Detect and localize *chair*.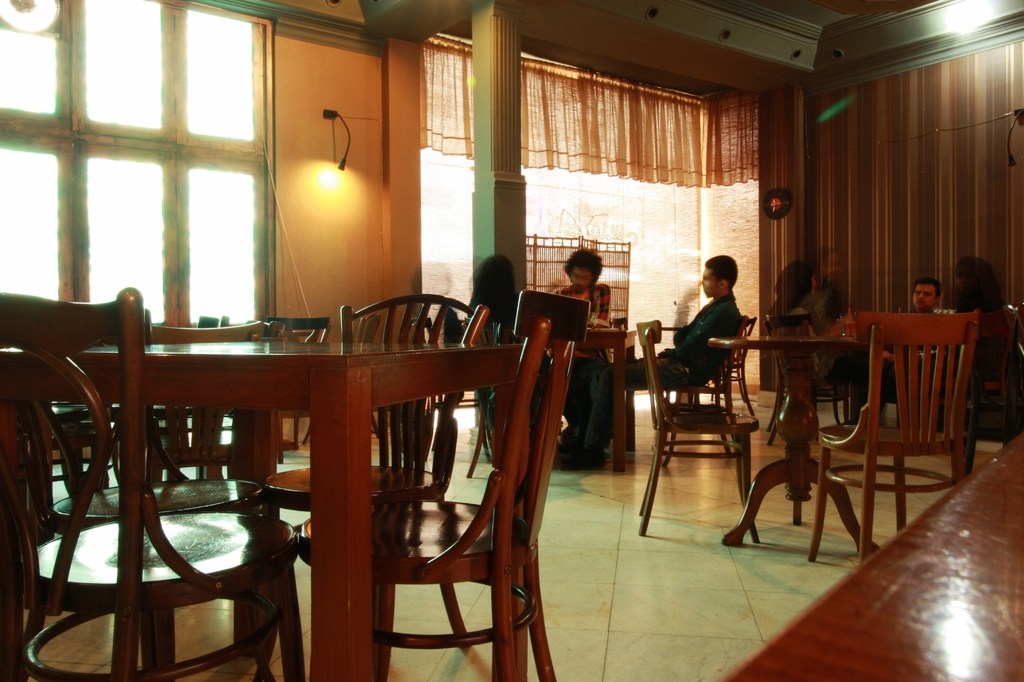
Localized at rect(800, 305, 980, 565).
